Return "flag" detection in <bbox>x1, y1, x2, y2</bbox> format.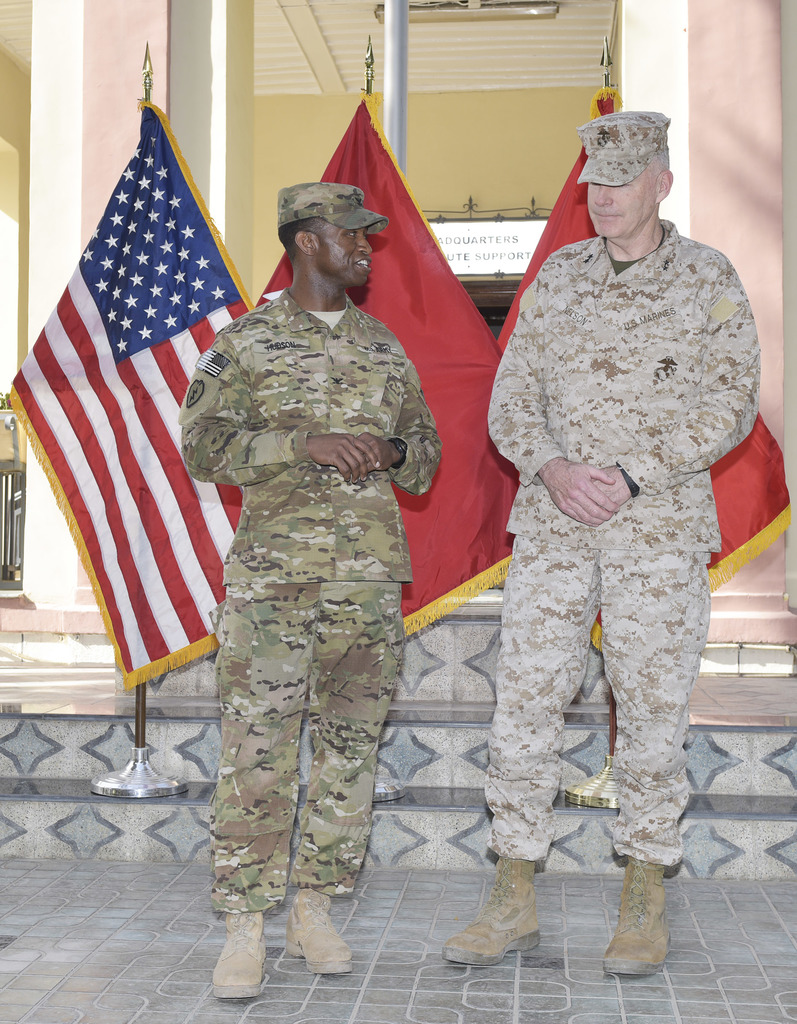
<bbox>17, 105, 239, 751</bbox>.
